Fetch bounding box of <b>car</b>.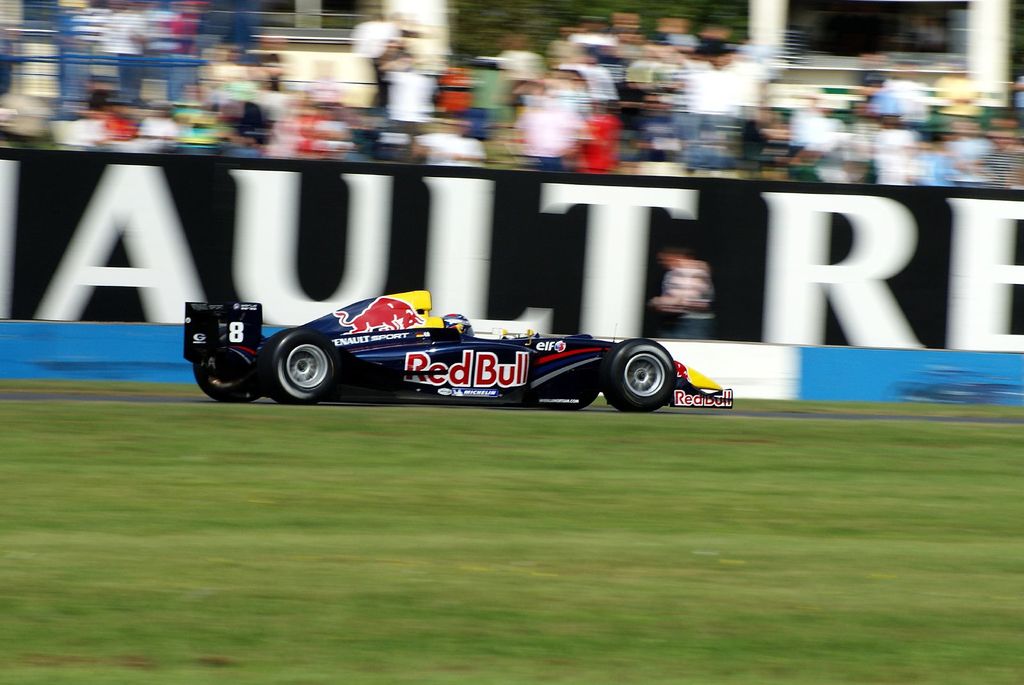
Bbox: <box>182,286,730,414</box>.
